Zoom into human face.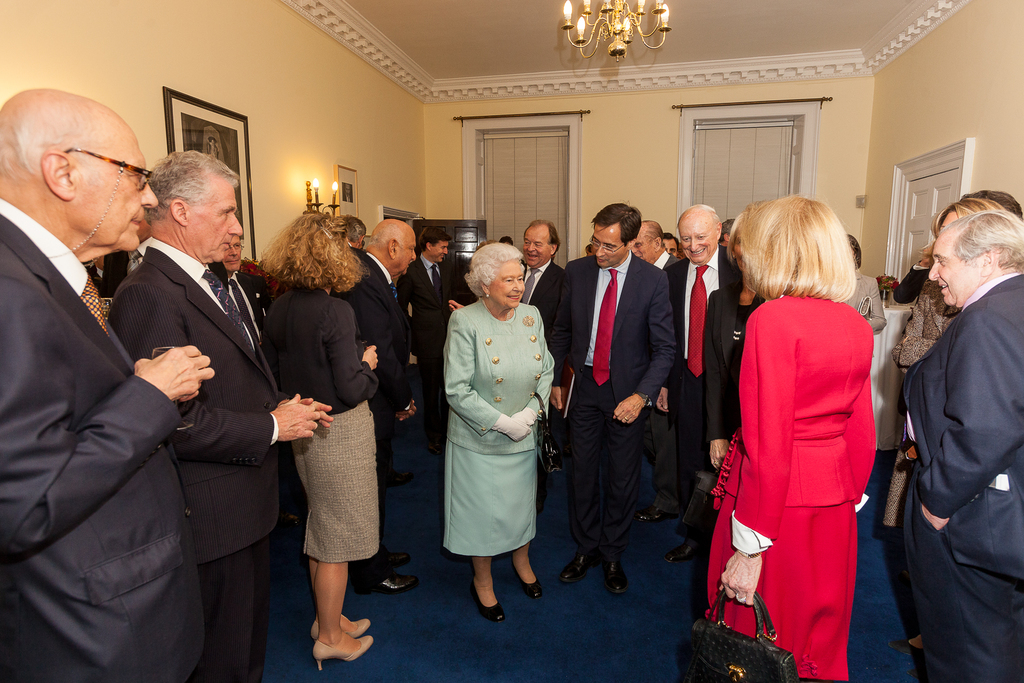
Zoom target: bbox=[929, 231, 986, 302].
